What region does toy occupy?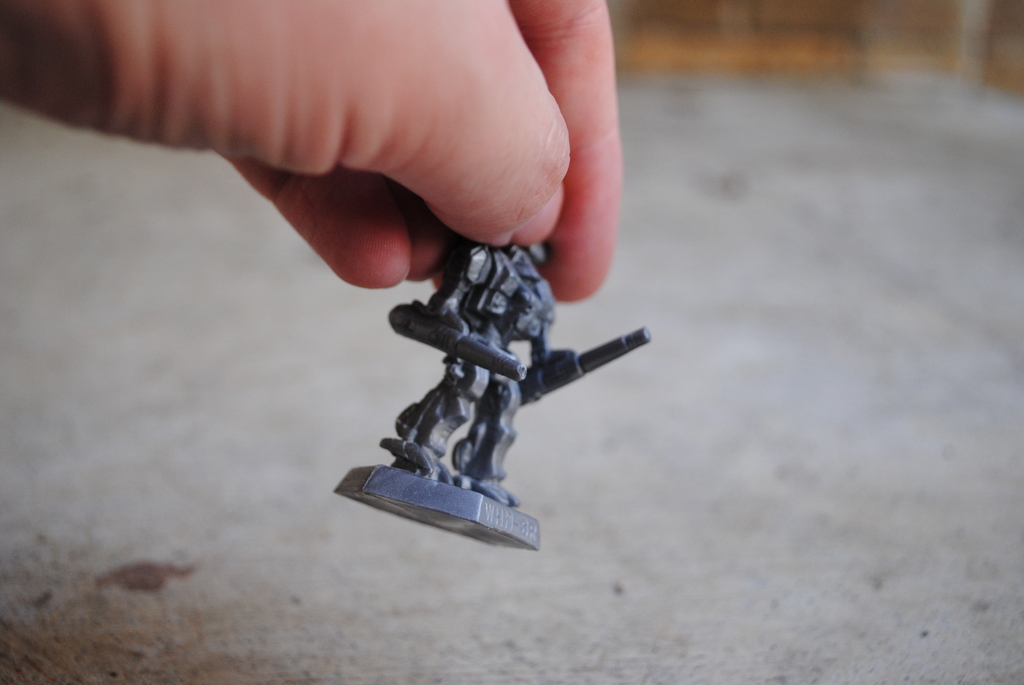
box=[333, 235, 654, 549].
